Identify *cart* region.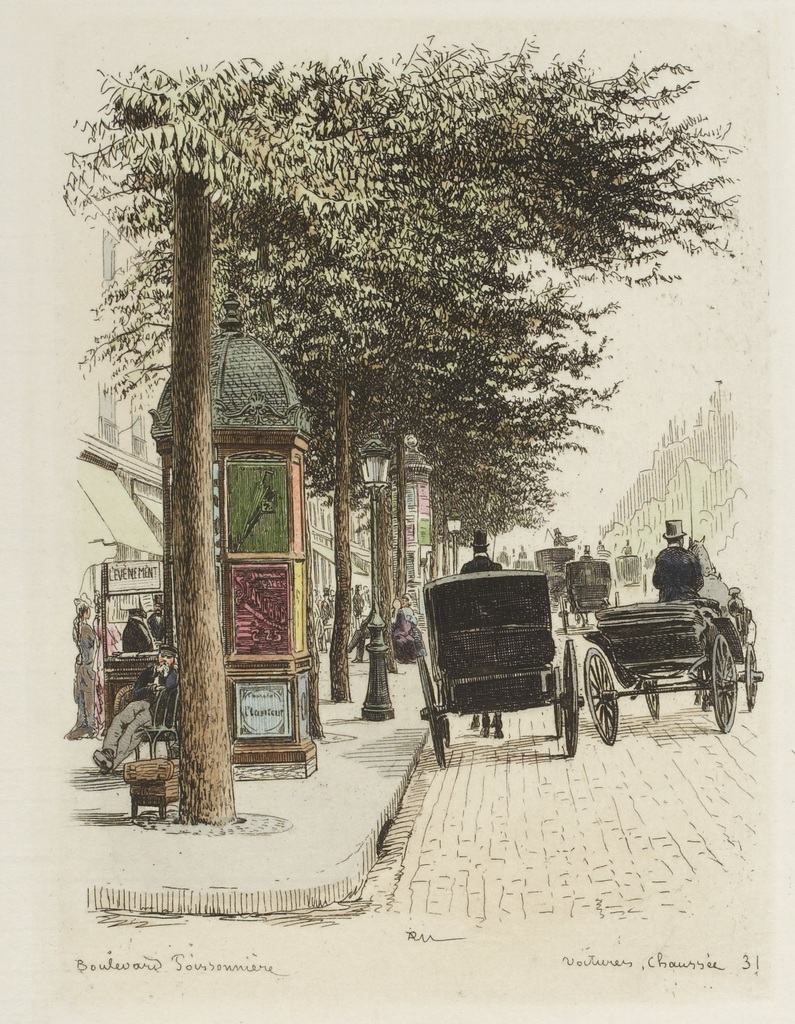
Region: (x1=582, y1=581, x2=764, y2=744).
